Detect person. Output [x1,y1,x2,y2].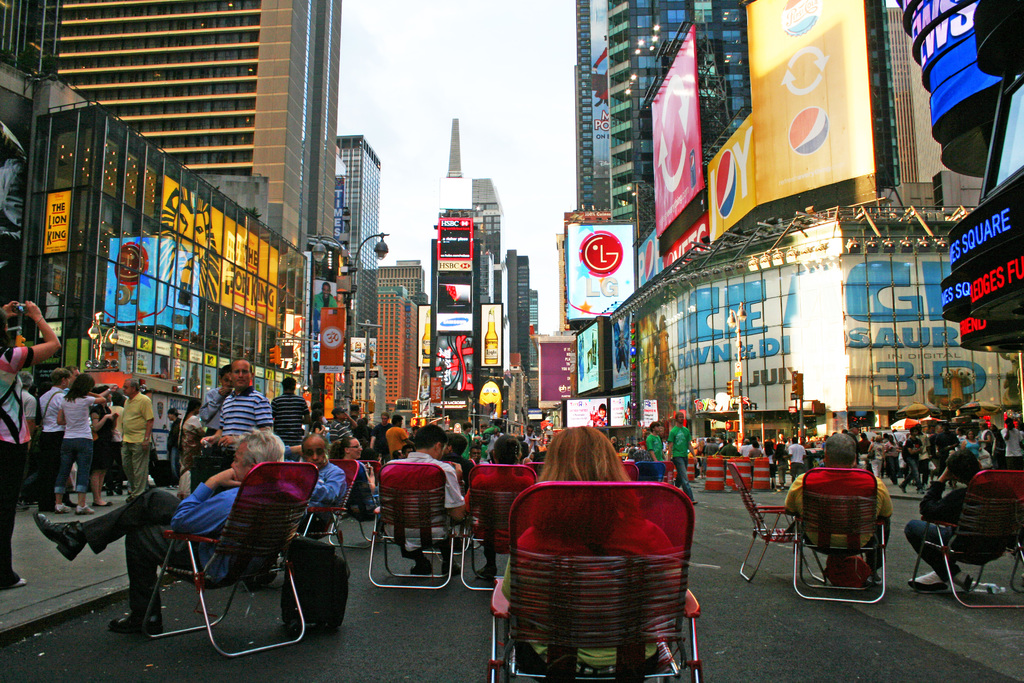
[0,295,60,587].
